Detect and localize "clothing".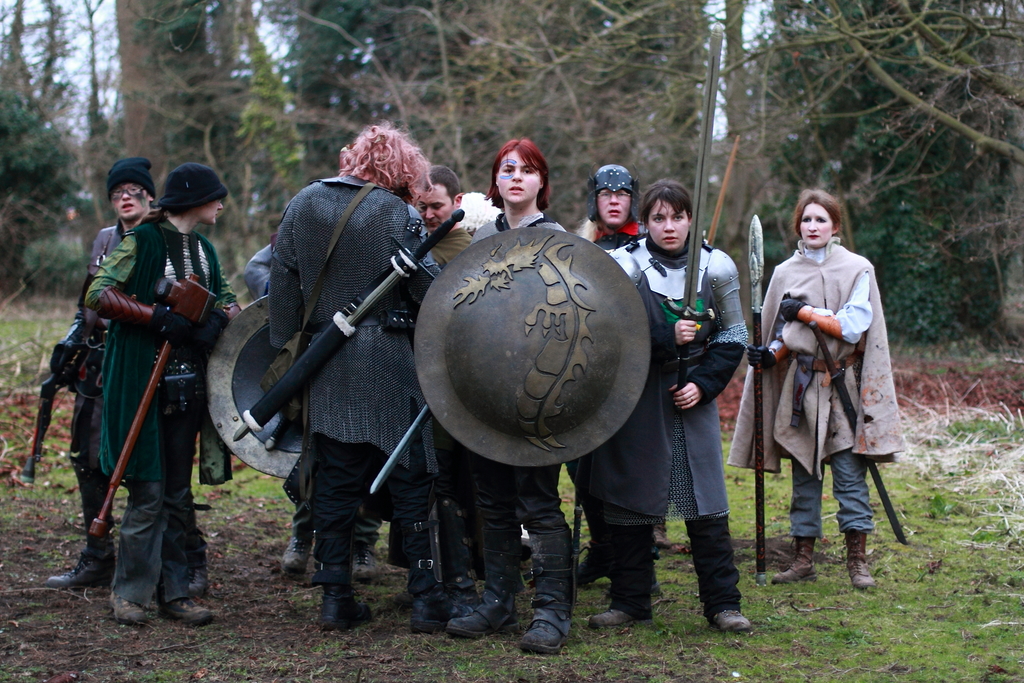
Localized at <region>428, 223, 481, 273</region>.
